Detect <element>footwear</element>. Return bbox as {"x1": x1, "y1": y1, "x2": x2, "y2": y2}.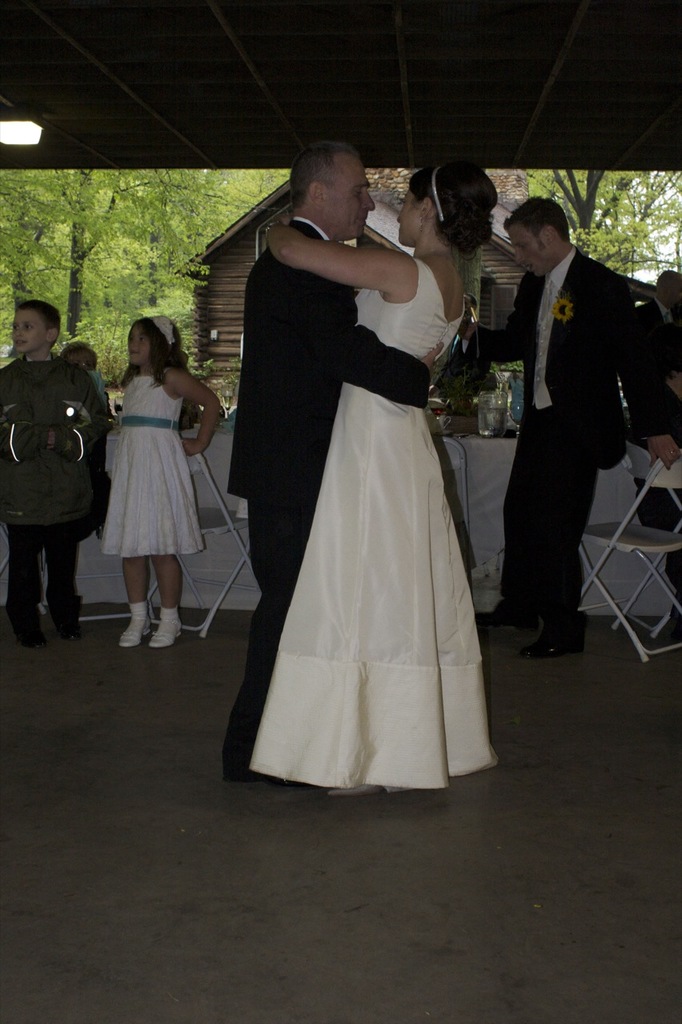
{"x1": 121, "y1": 605, "x2": 156, "y2": 646}.
